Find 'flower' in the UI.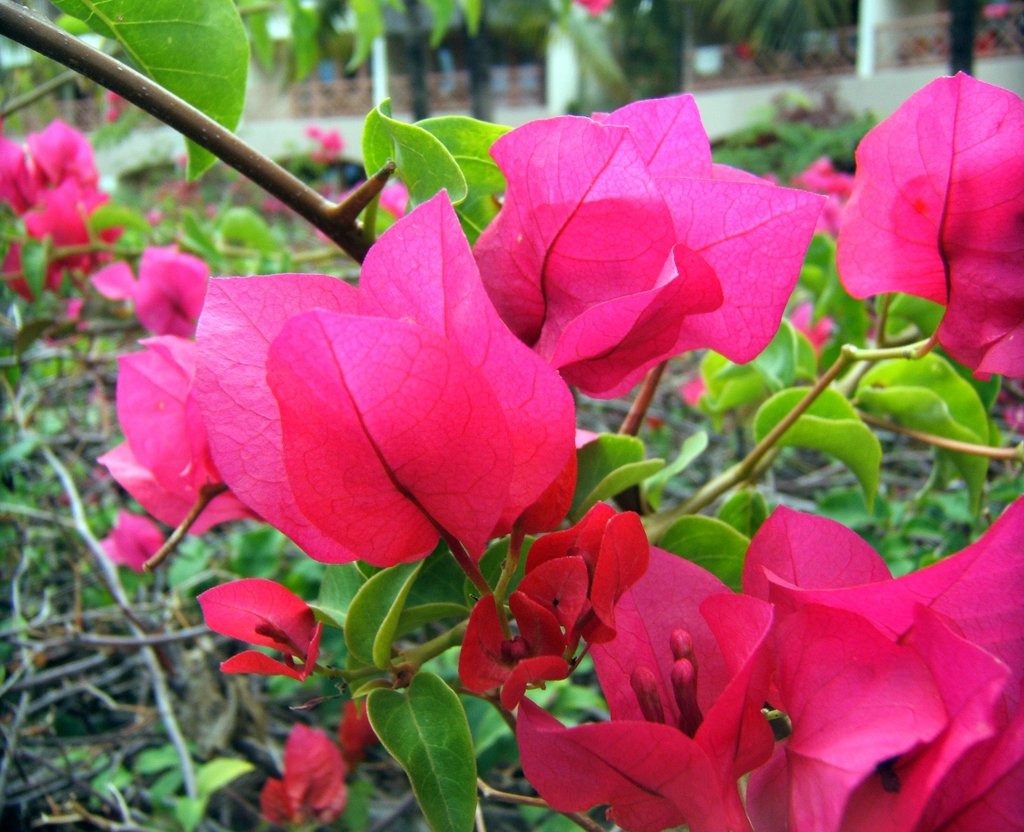
UI element at (x1=462, y1=499, x2=1023, y2=831).
